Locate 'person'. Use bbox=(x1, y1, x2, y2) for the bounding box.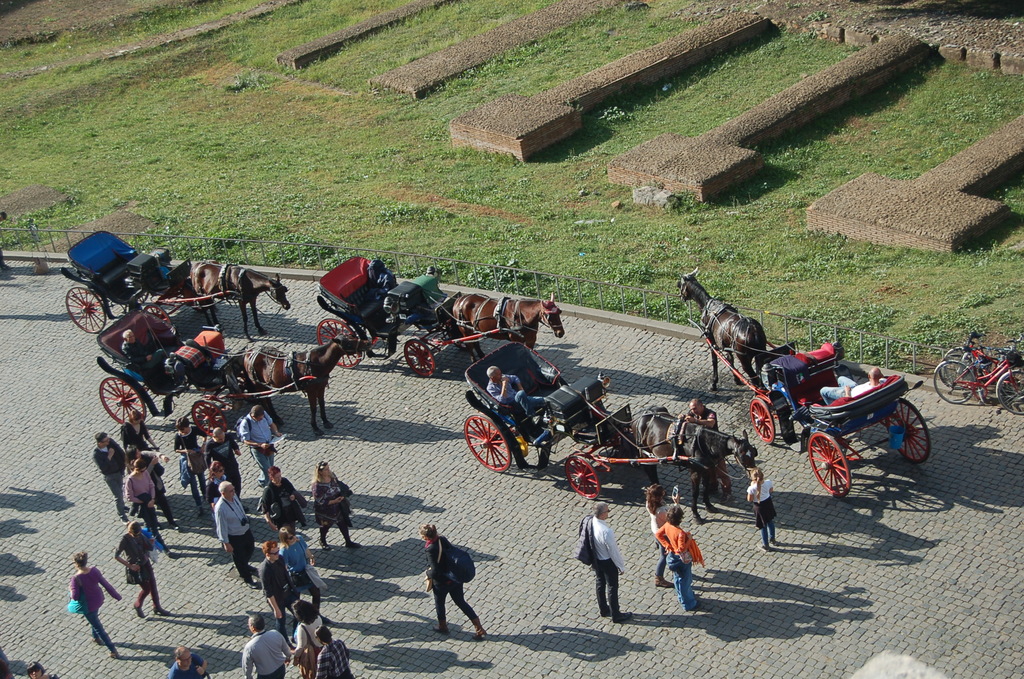
bbox=(126, 443, 152, 475).
